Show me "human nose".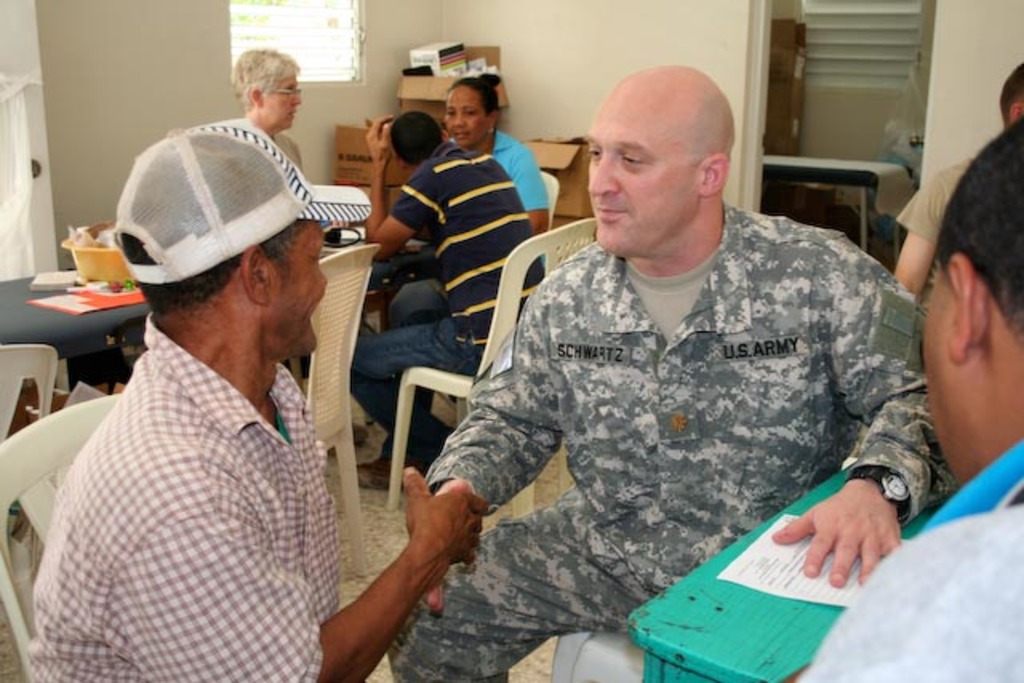
"human nose" is here: <region>589, 149, 621, 195</region>.
